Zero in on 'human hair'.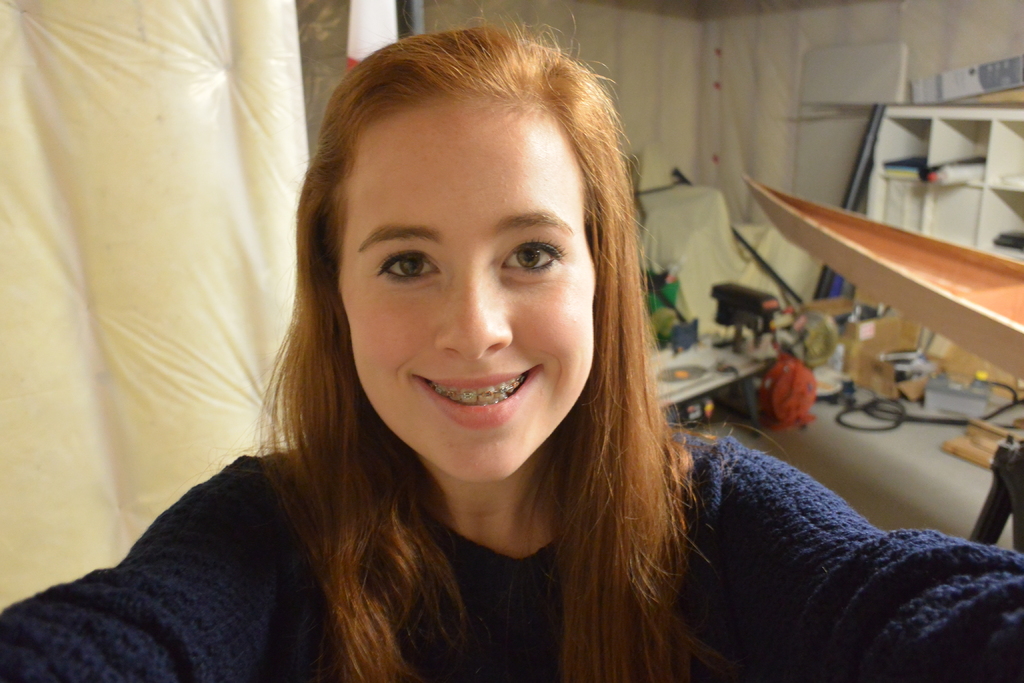
Zeroed in: detection(263, 32, 744, 669).
